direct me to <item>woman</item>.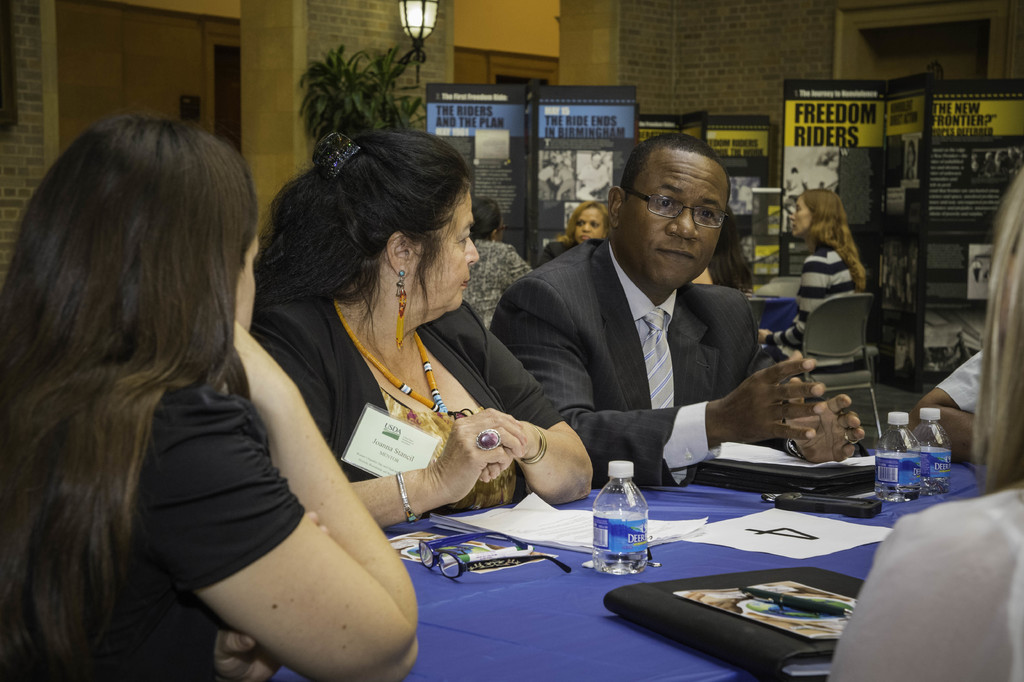
Direction: (left=557, top=197, right=609, bottom=257).
